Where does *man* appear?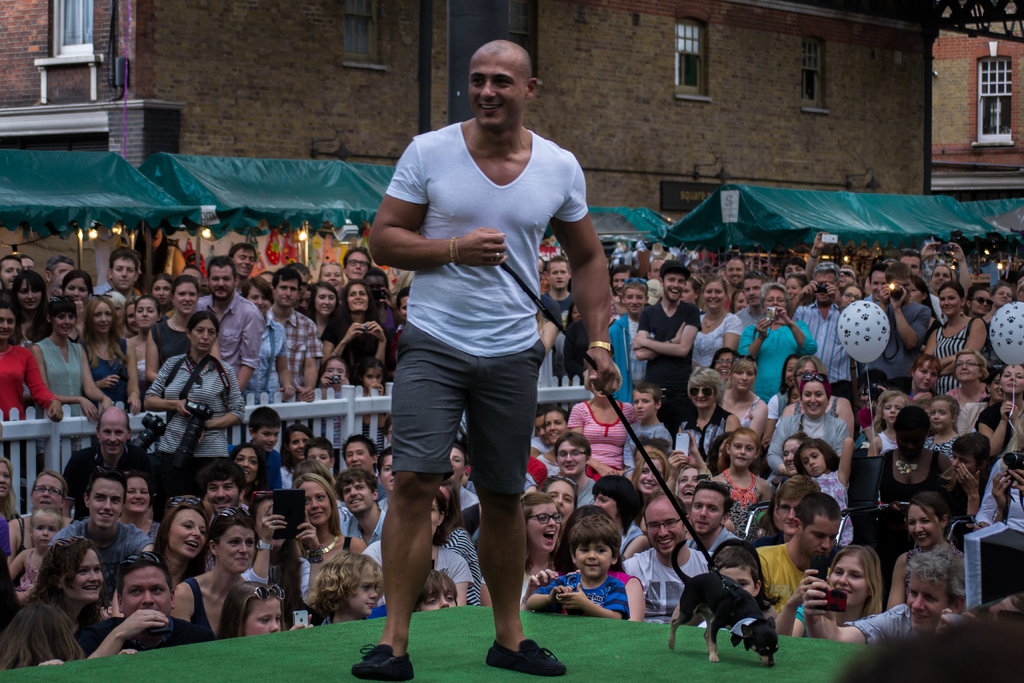
Appears at 774:481:817:539.
